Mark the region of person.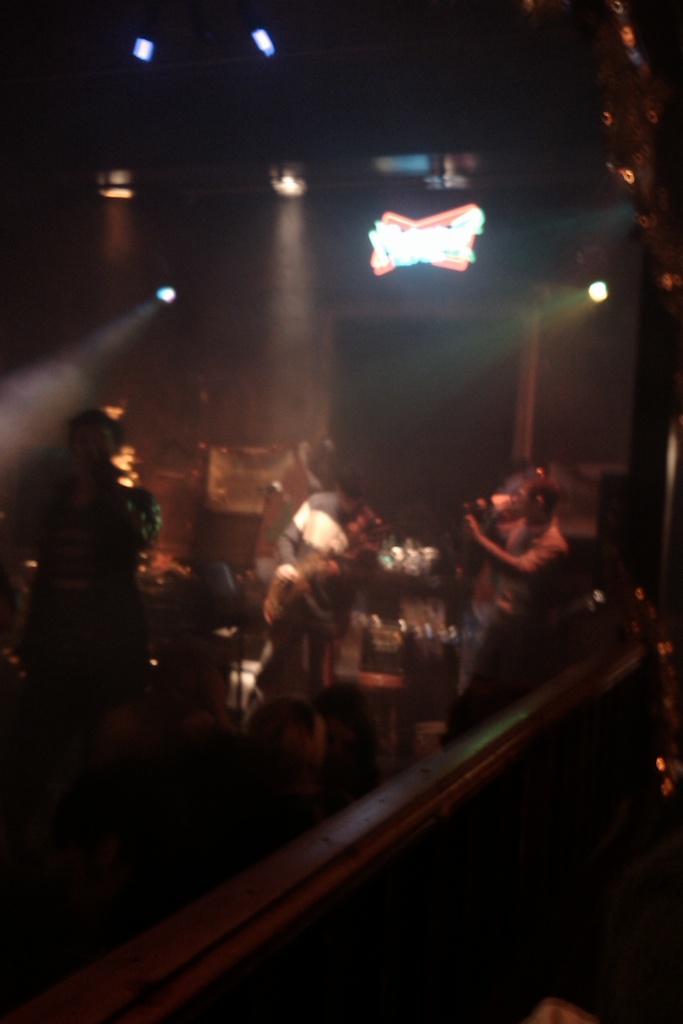
Region: (3, 387, 156, 799).
